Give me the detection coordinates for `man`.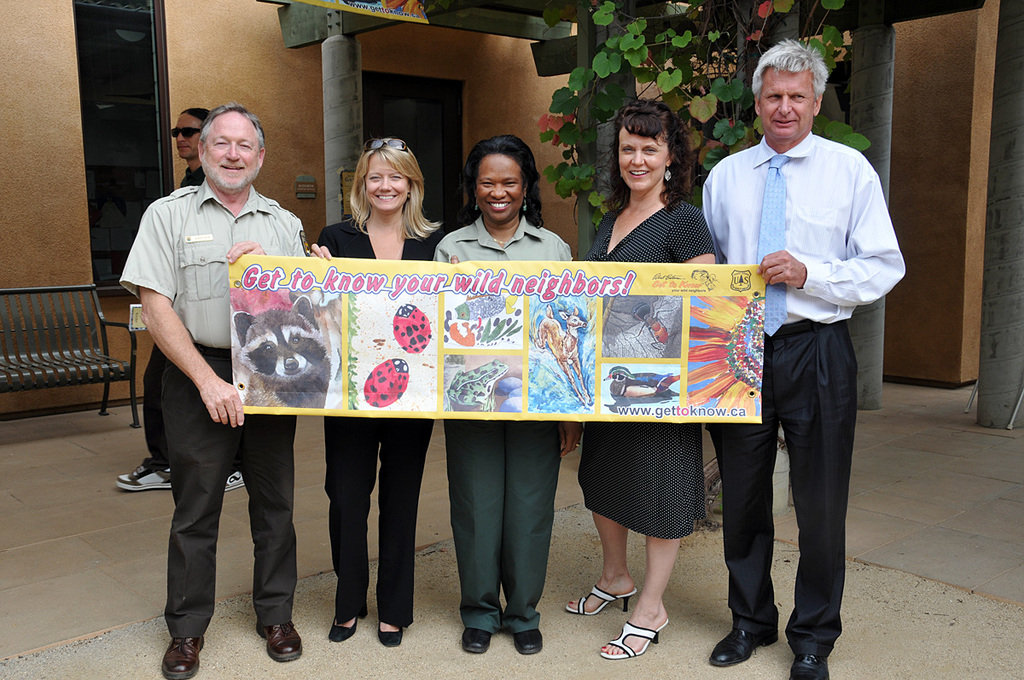
[117,103,312,679].
